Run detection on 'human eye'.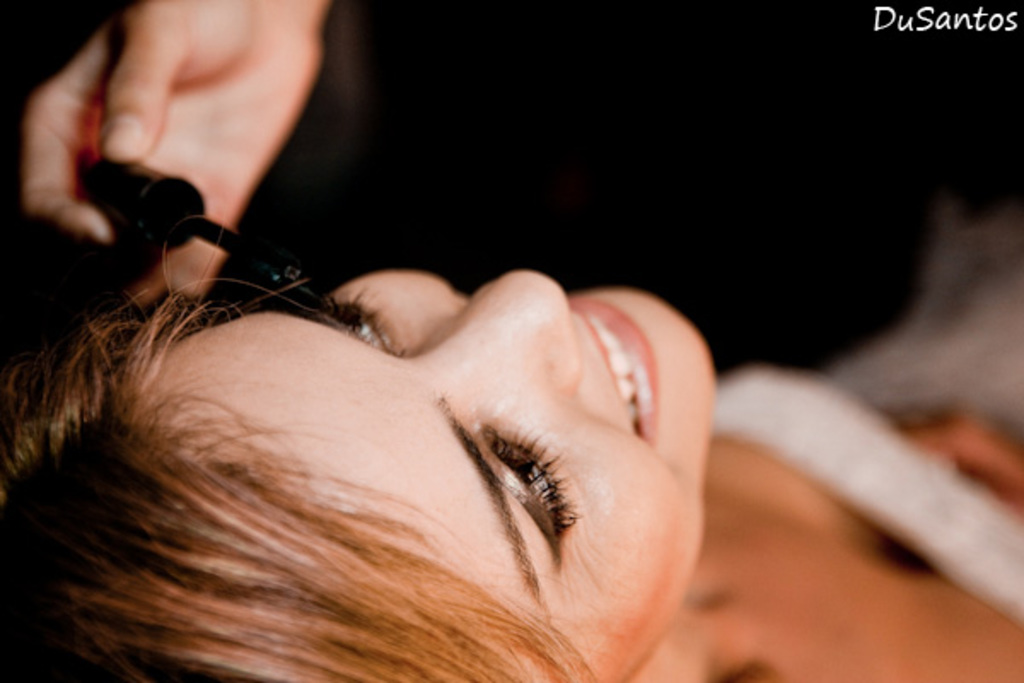
Result: <region>461, 408, 606, 594</region>.
